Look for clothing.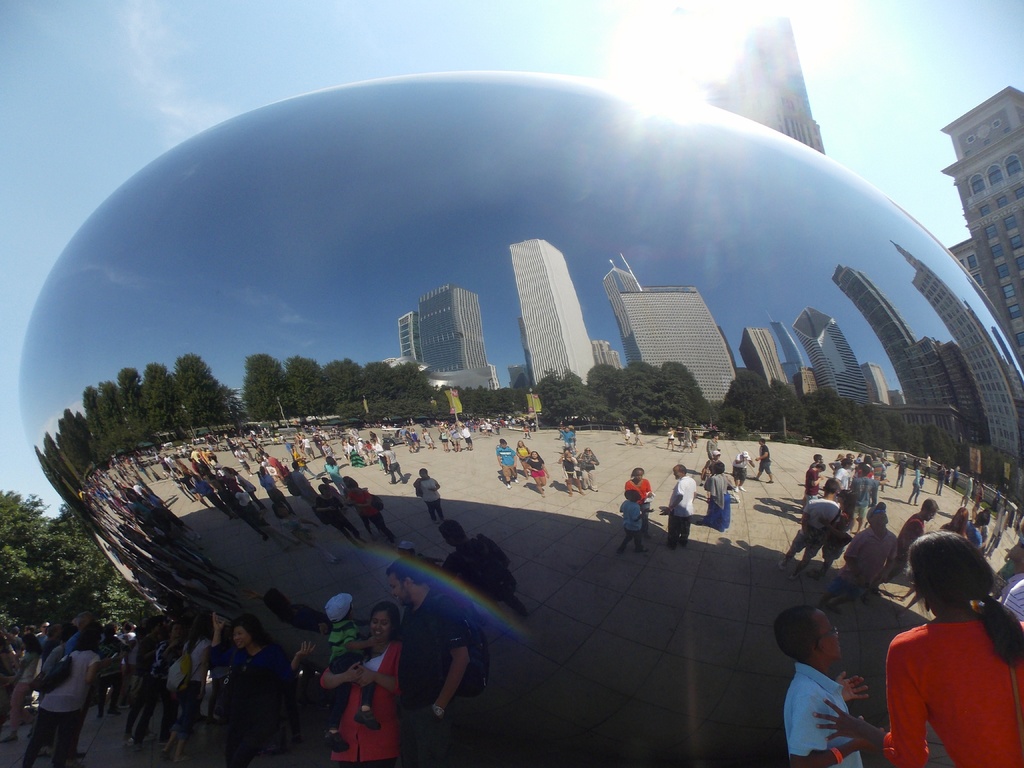
Found: BBox(618, 481, 656, 514).
